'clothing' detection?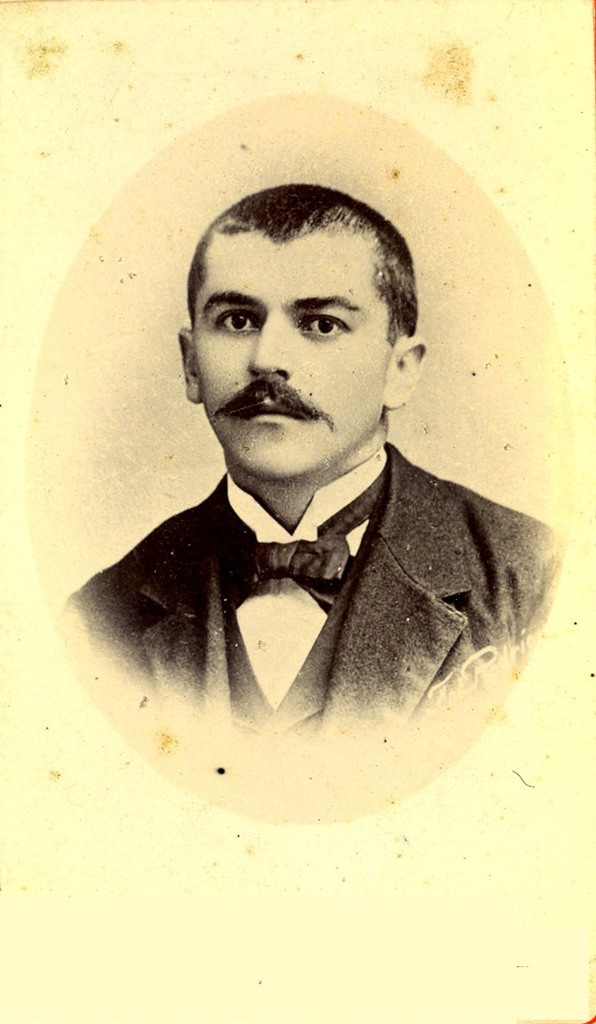
bbox=[60, 436, 566, 732]
